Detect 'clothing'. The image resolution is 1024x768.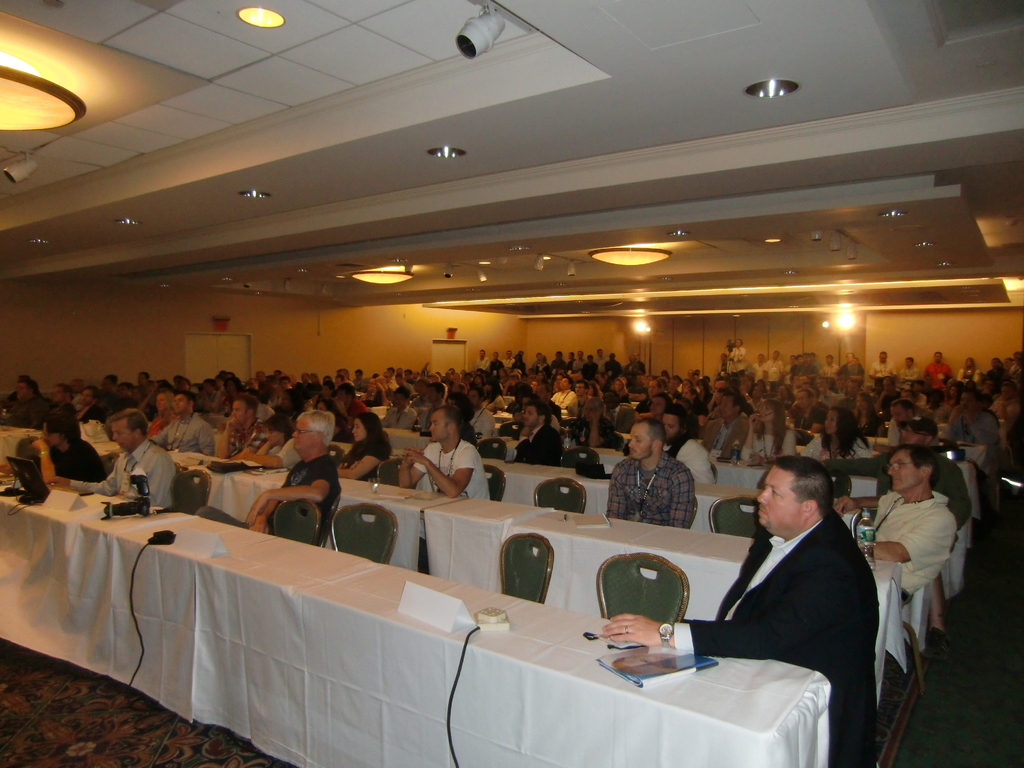
<box>731,349,747,373</box>.
